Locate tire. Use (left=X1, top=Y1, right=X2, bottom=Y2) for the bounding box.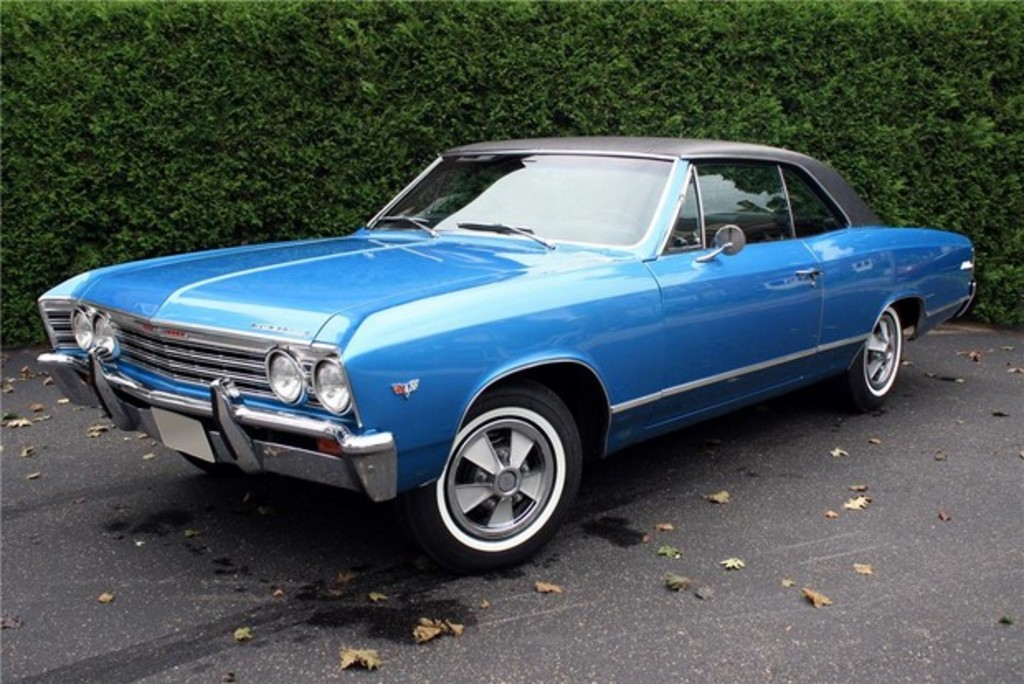
(left=431, top=398, right=581, bottom=560).
